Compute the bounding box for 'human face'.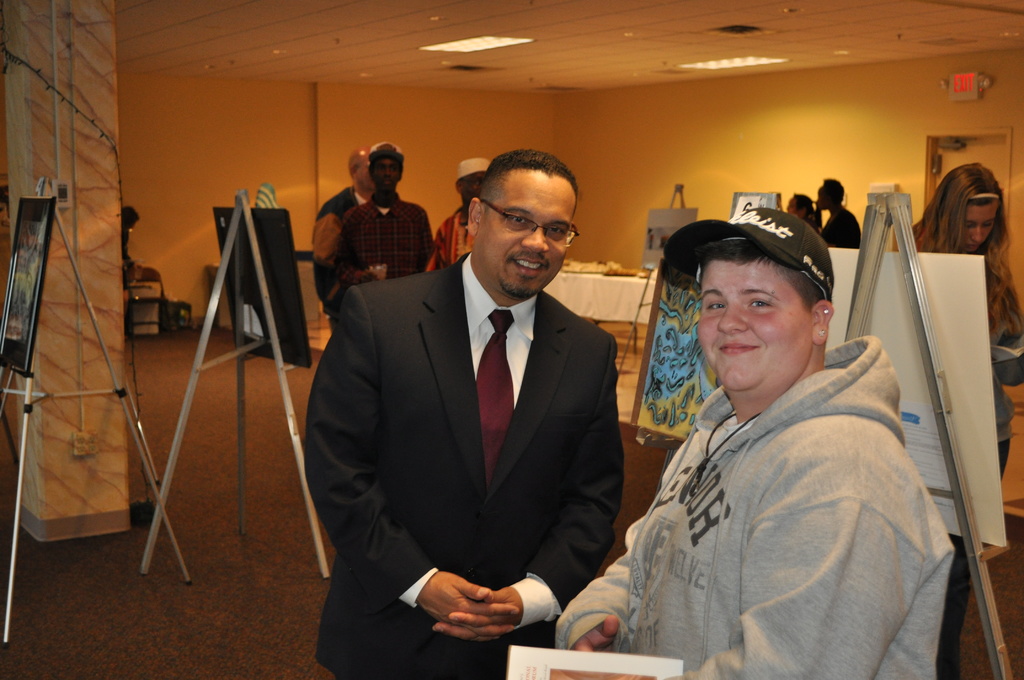
bbox=[359, 148, 376, 198].
